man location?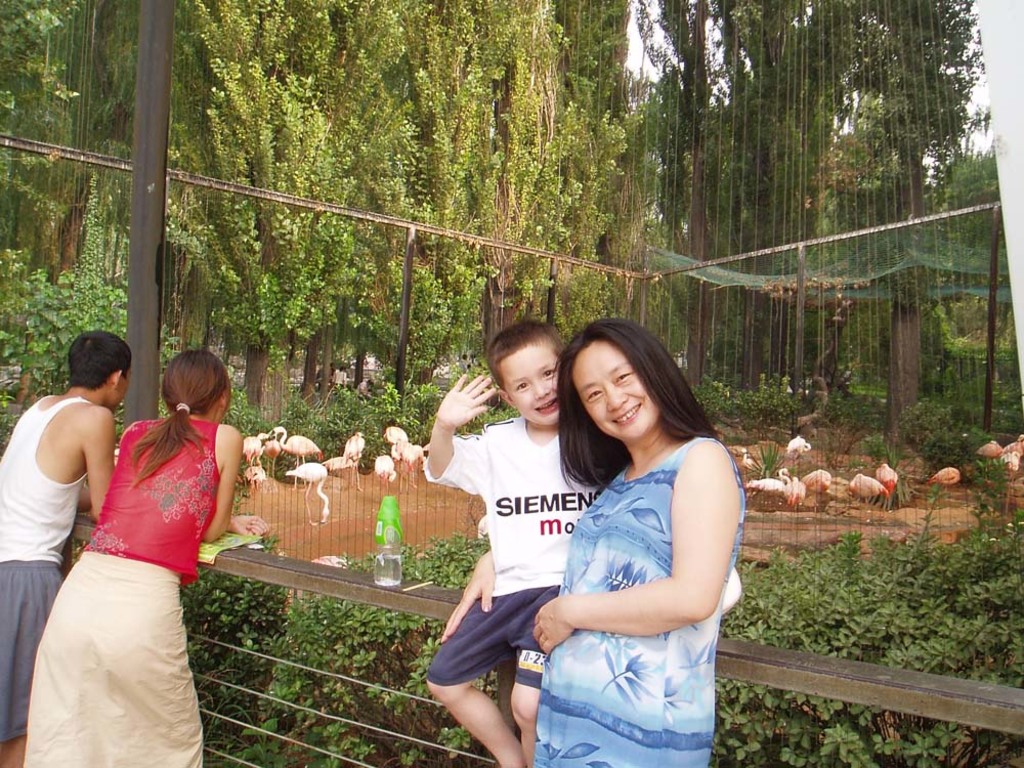
(30, 338, 154, 639)
